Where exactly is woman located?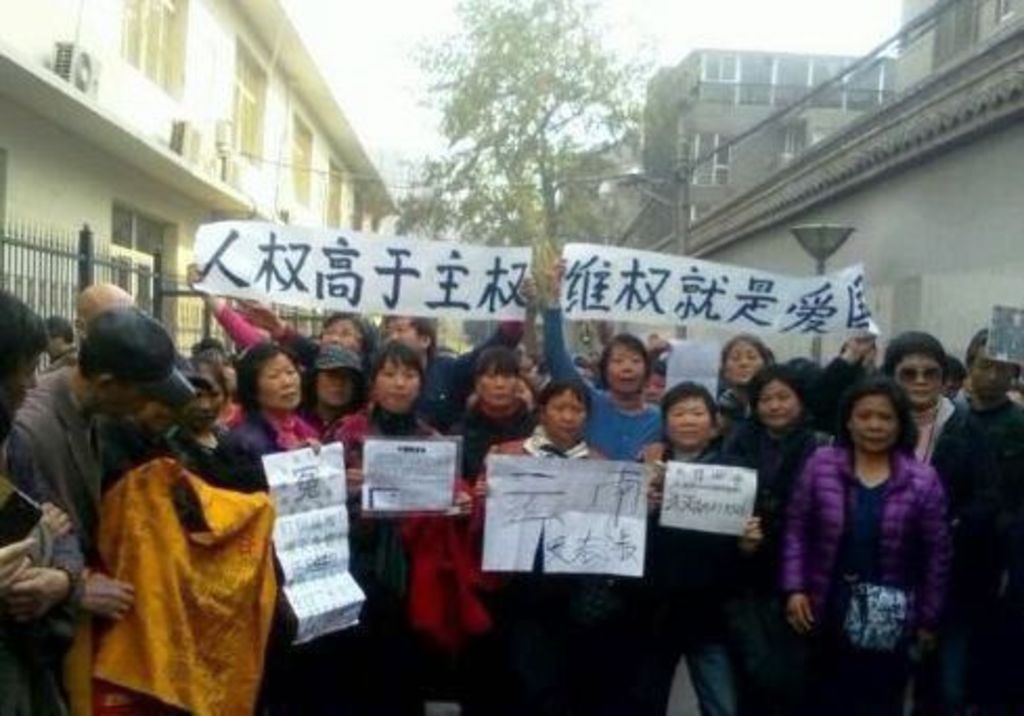
Its bounding box is detection(295, 343, 366, 446).
